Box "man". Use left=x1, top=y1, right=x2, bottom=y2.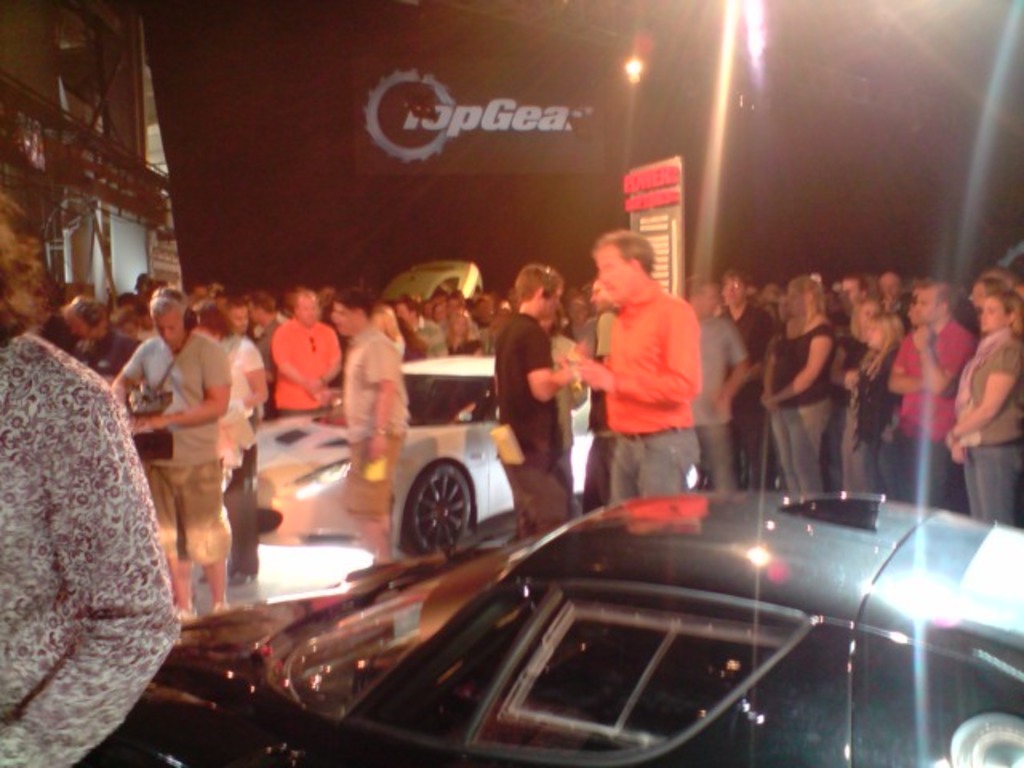
left=325, top=283, right=413, bottom=573.
